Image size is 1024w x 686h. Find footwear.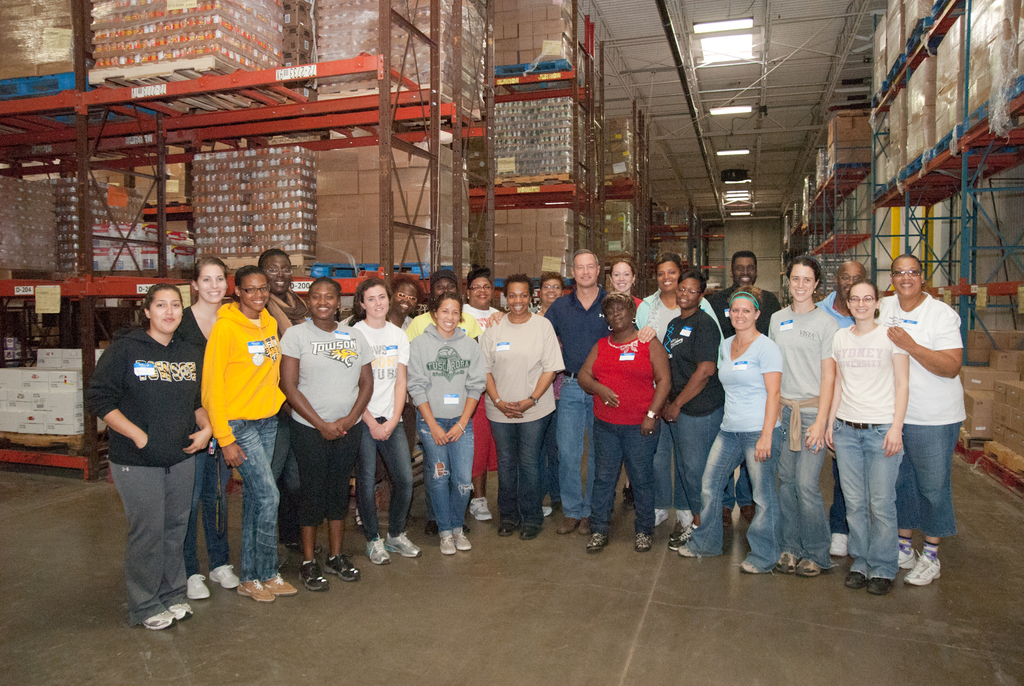
bbox=(323, 556, 369, 584).
